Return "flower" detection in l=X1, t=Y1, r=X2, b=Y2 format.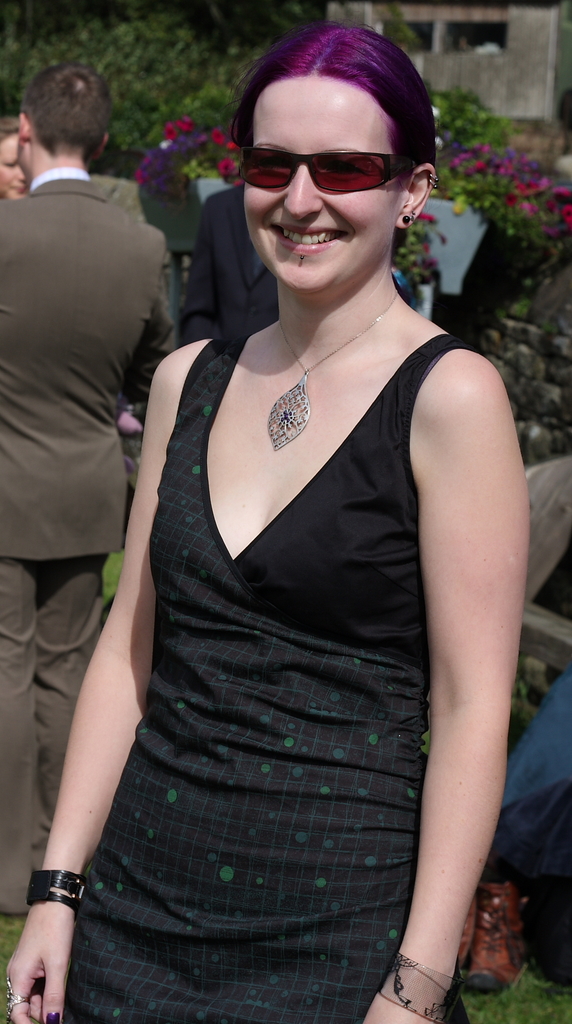
l=175, t=116, r=197, b=131.
